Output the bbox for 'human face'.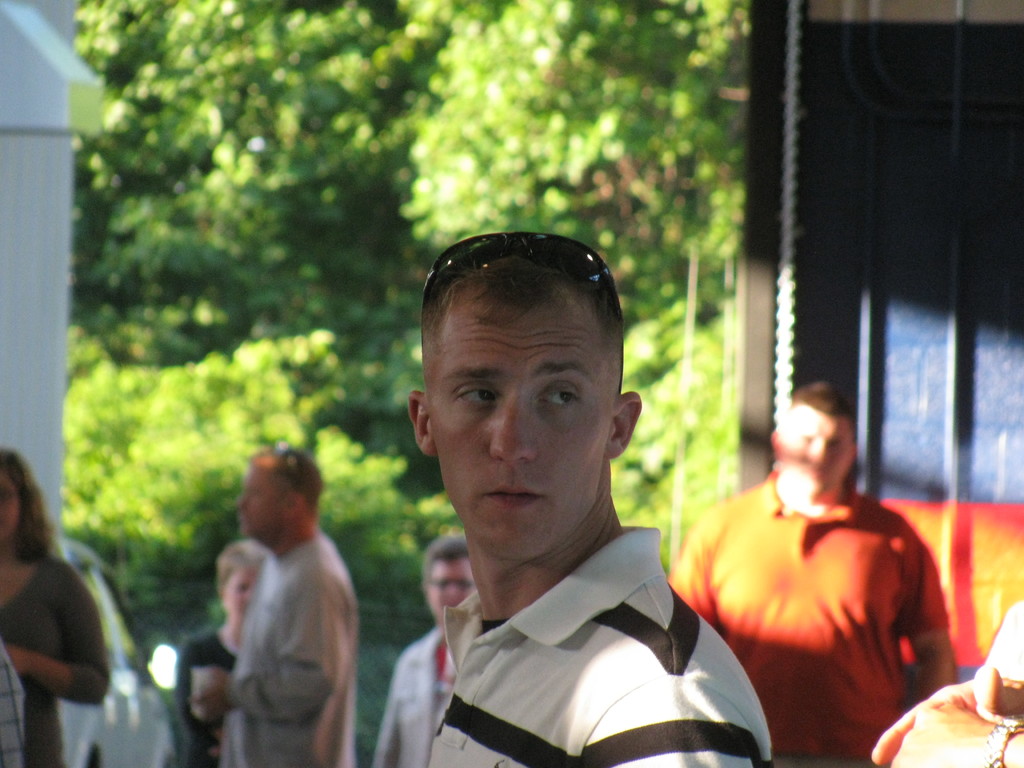
778:396:851:484.
